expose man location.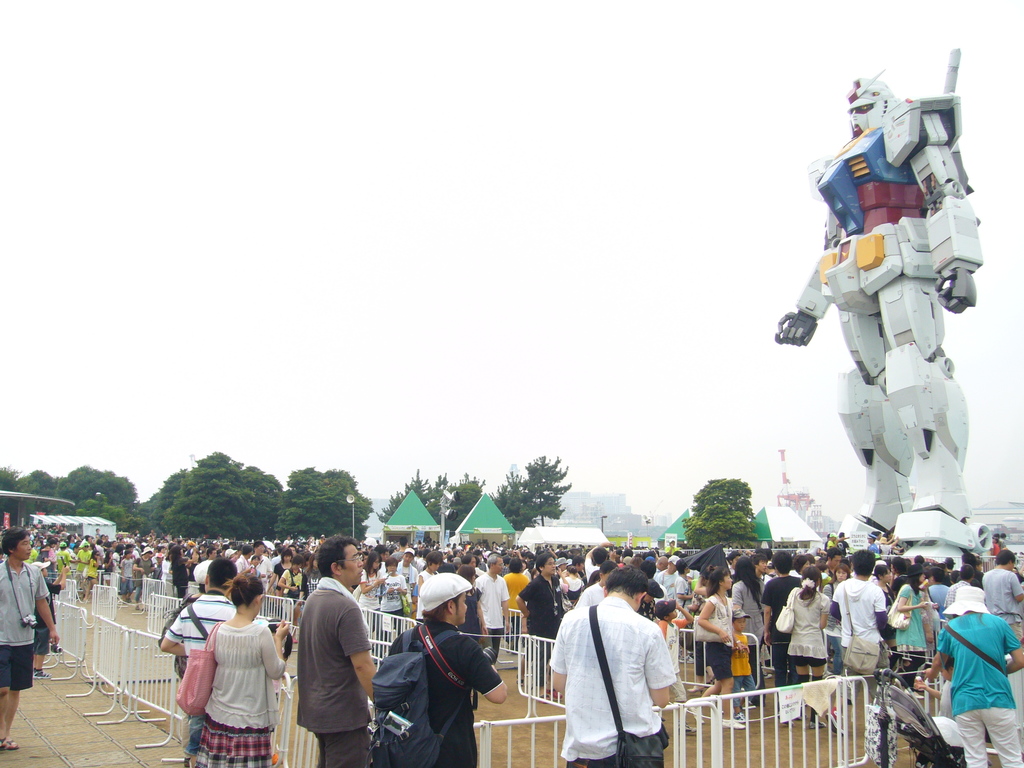
Exposed at locate(825, 544, 842, 570).
